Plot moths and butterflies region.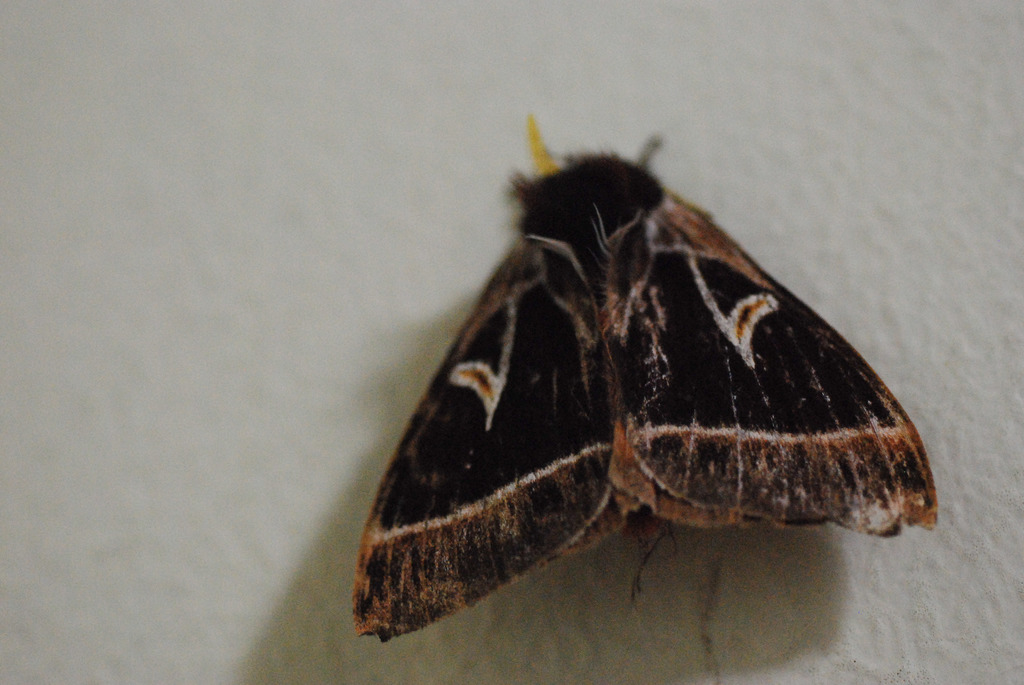
Plotted at <region>353, 113, 941, 678</region>.
